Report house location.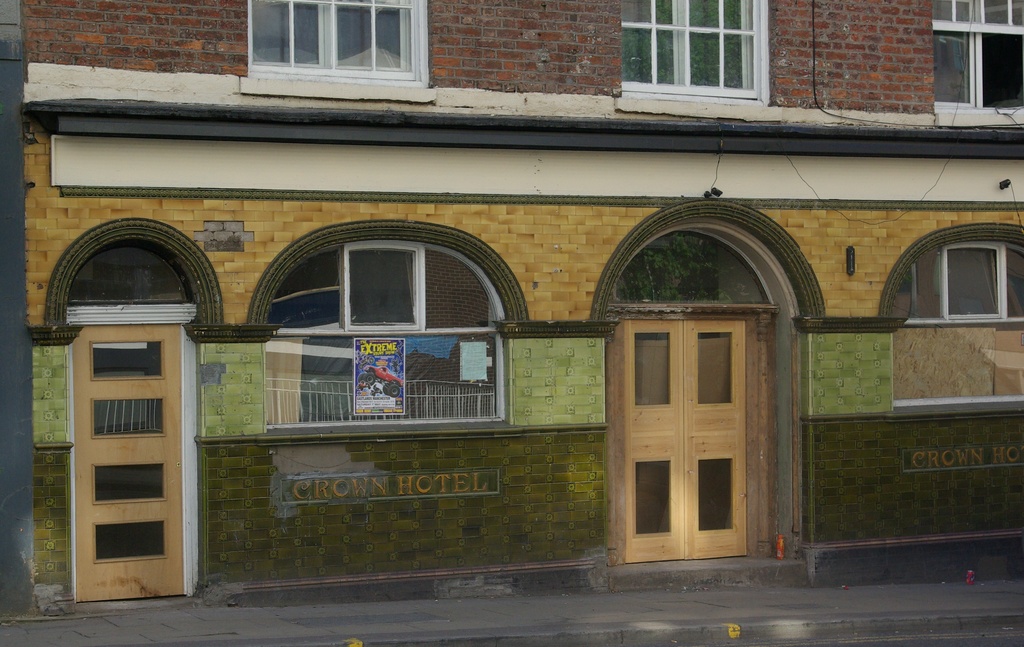
Report: rect(0, 0, 1023, 627).
